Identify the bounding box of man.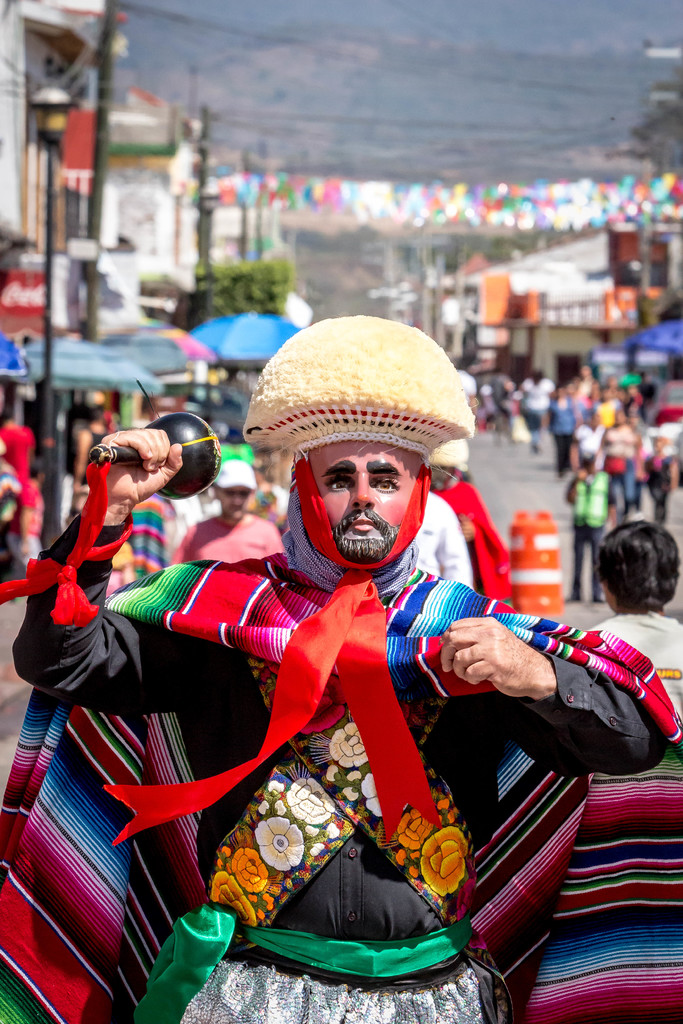
(65,340,584,988).
